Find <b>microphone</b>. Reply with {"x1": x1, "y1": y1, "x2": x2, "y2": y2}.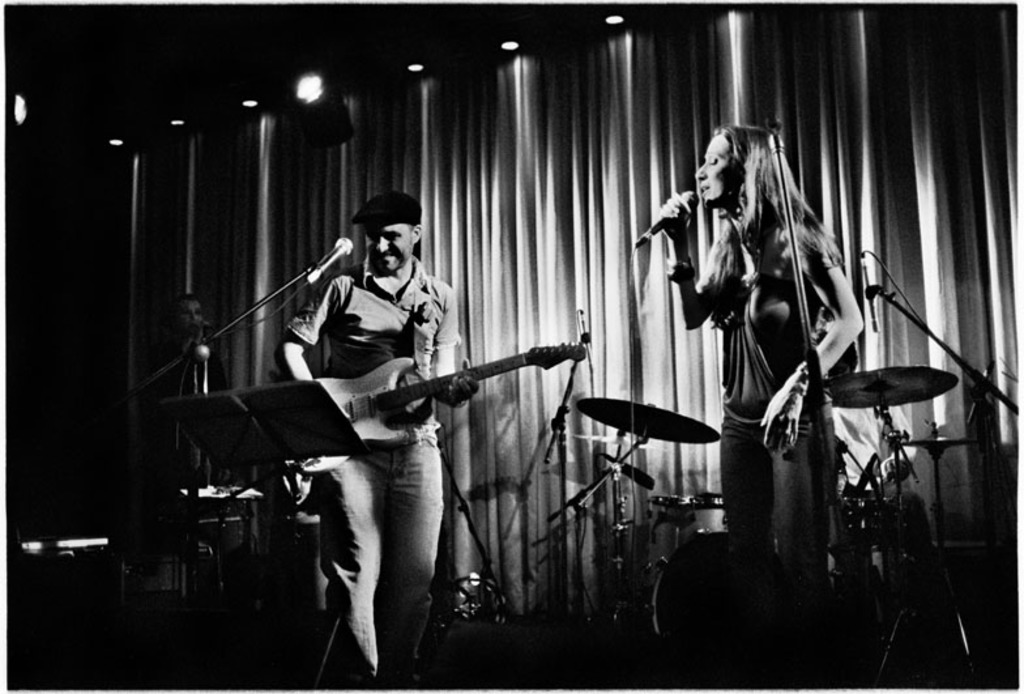
{"x1": 310, "y1": 235, "x2": 358, "y2": 291}.
